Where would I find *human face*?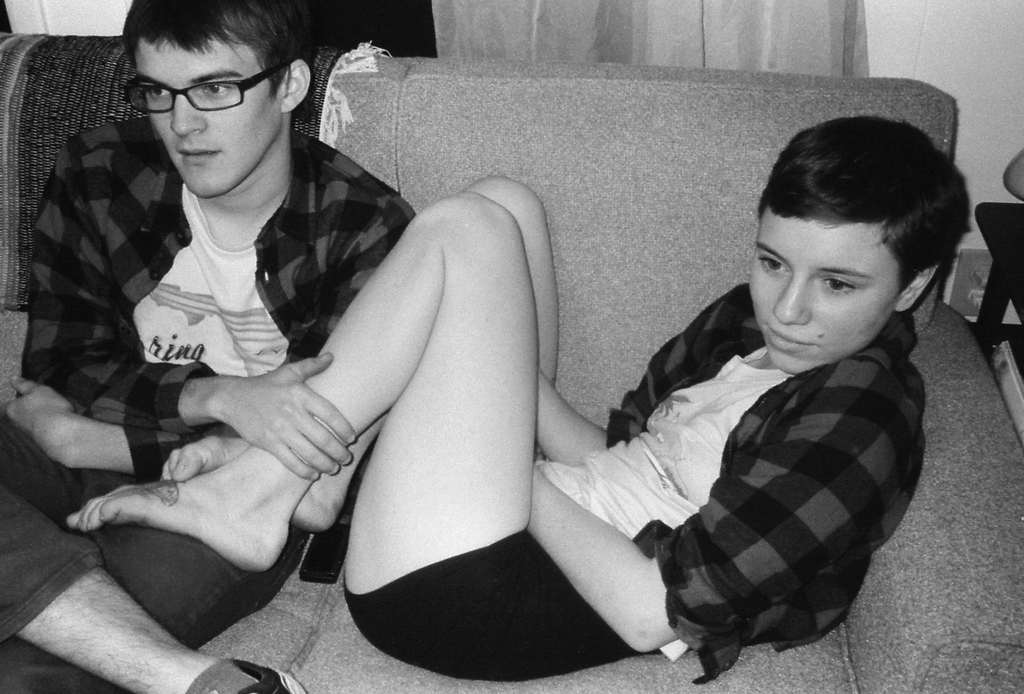
At bbox(750, 201, 906, 372).
